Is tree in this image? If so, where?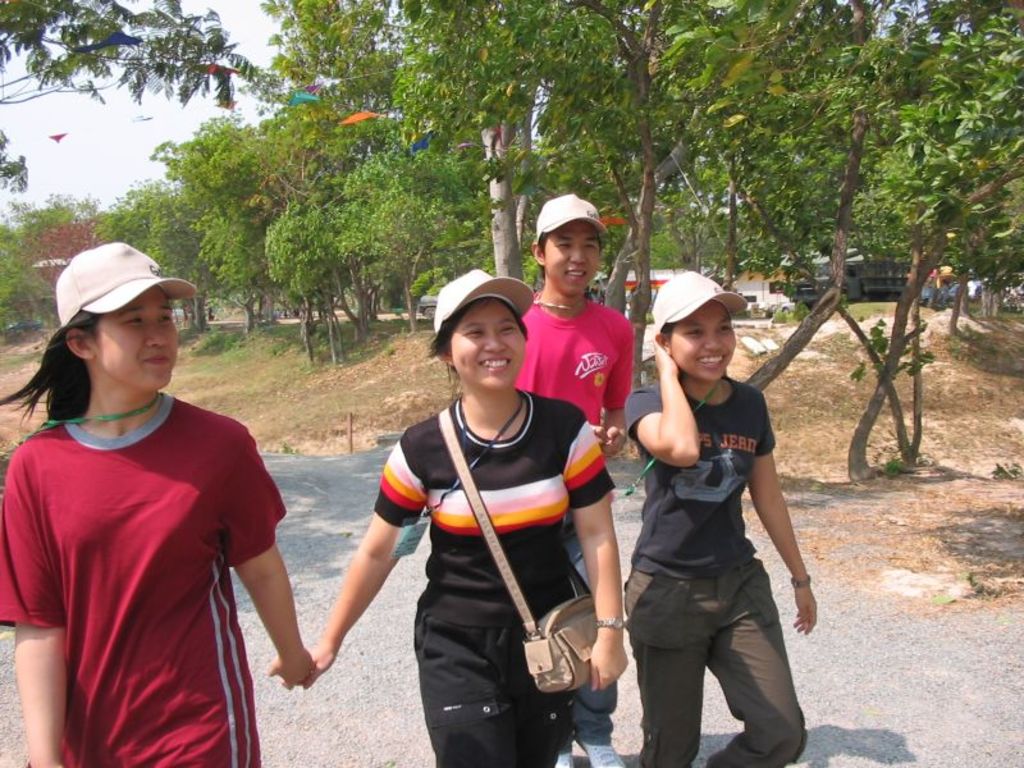
Yes, at crop(0, 0, 273, 104).
